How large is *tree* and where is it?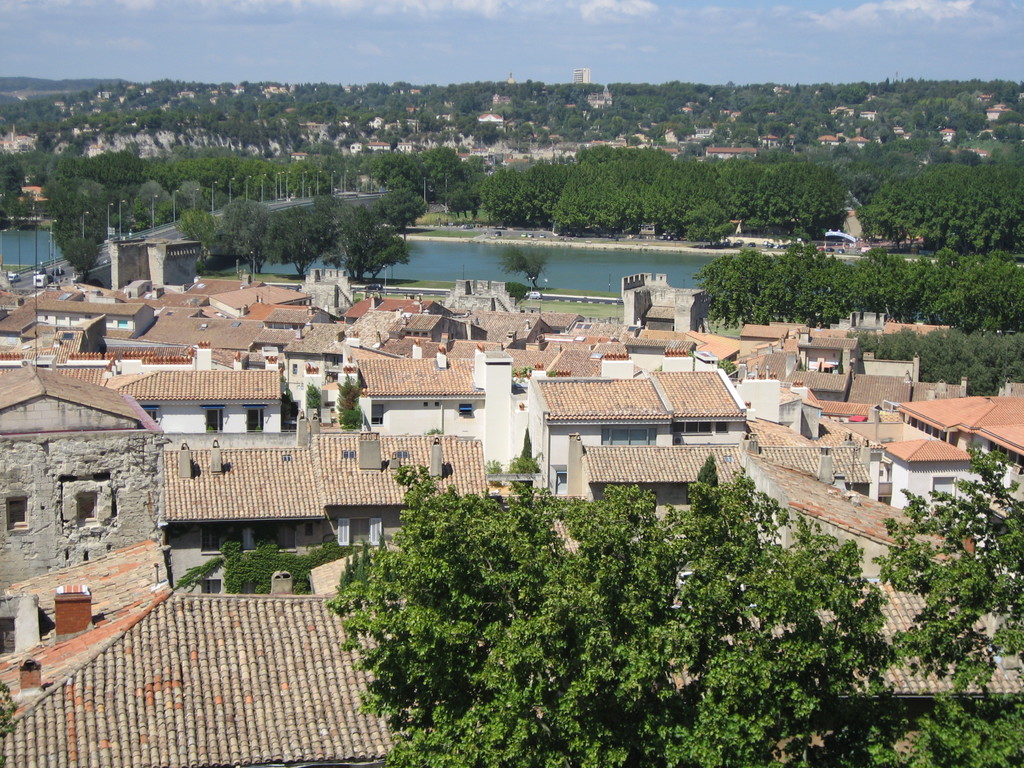
Bounding box: 321/212/403/283.
